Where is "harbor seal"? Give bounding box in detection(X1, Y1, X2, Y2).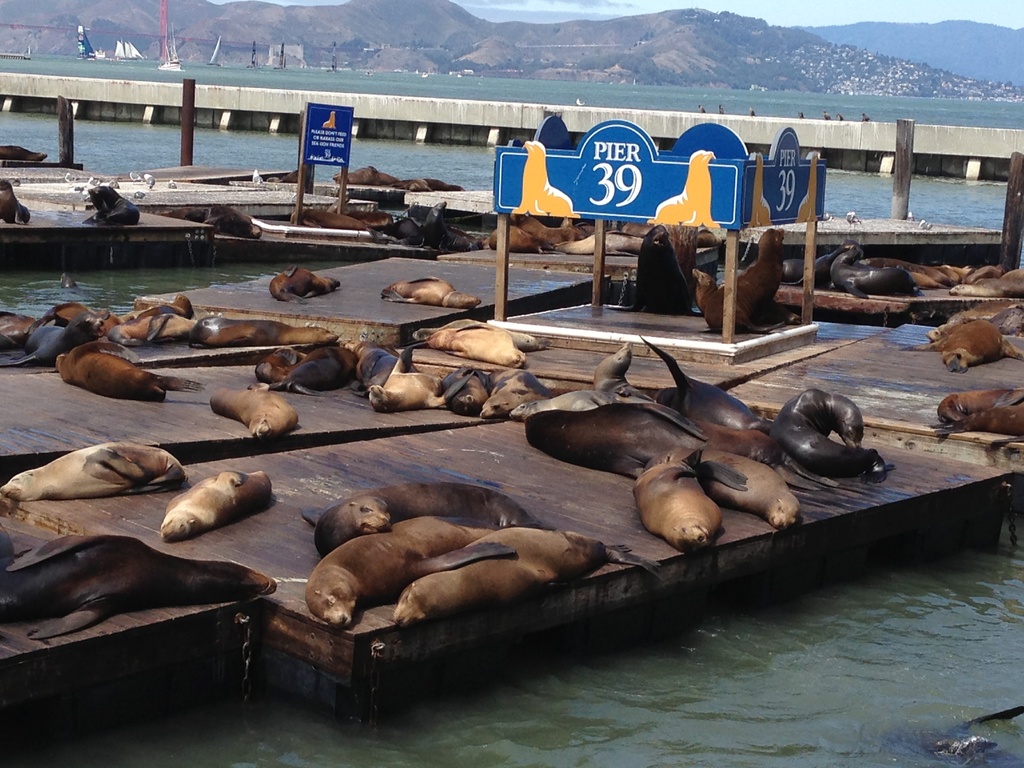
detection(793, 152, 820, 225).
